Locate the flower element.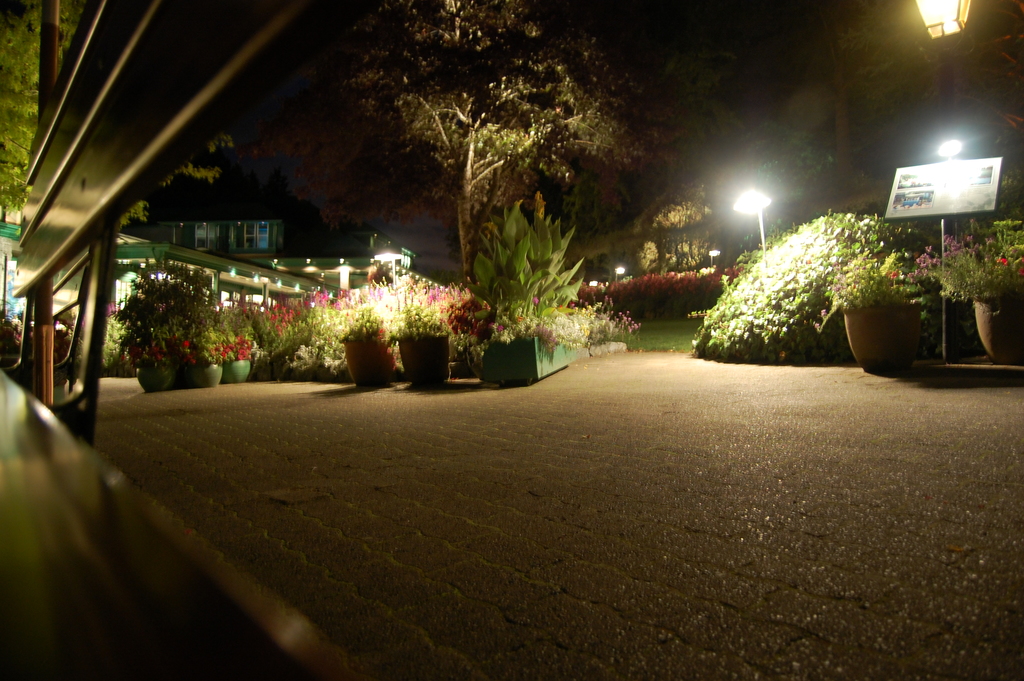
Element bbox: detection(236, 343, 249, 361).
